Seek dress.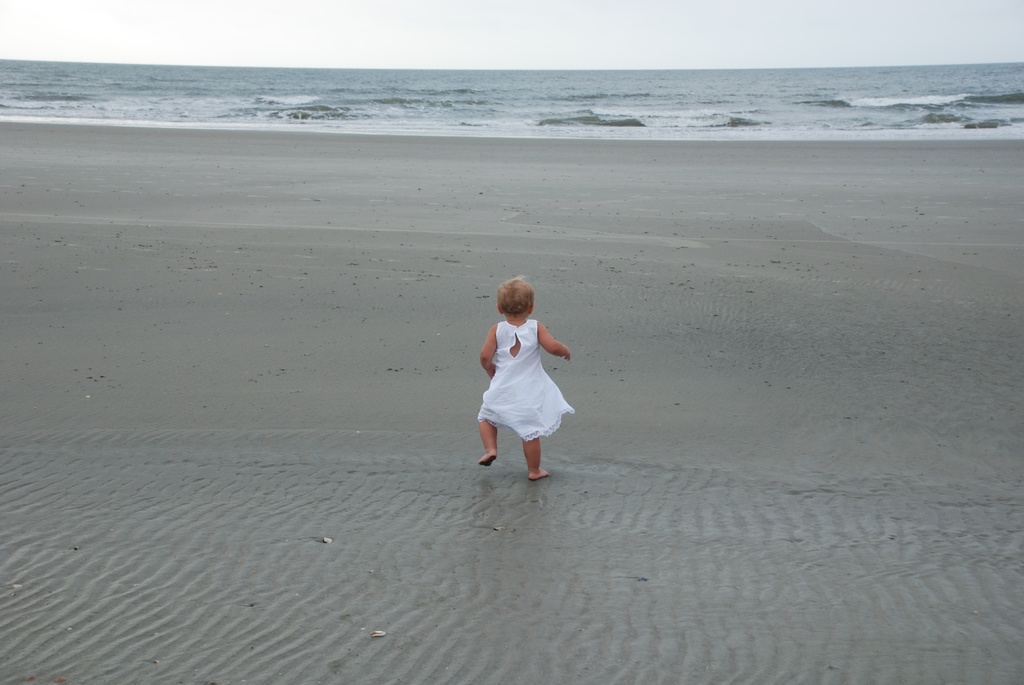
pyautogui.locateOnScreen(476, 319, 572, 442).
